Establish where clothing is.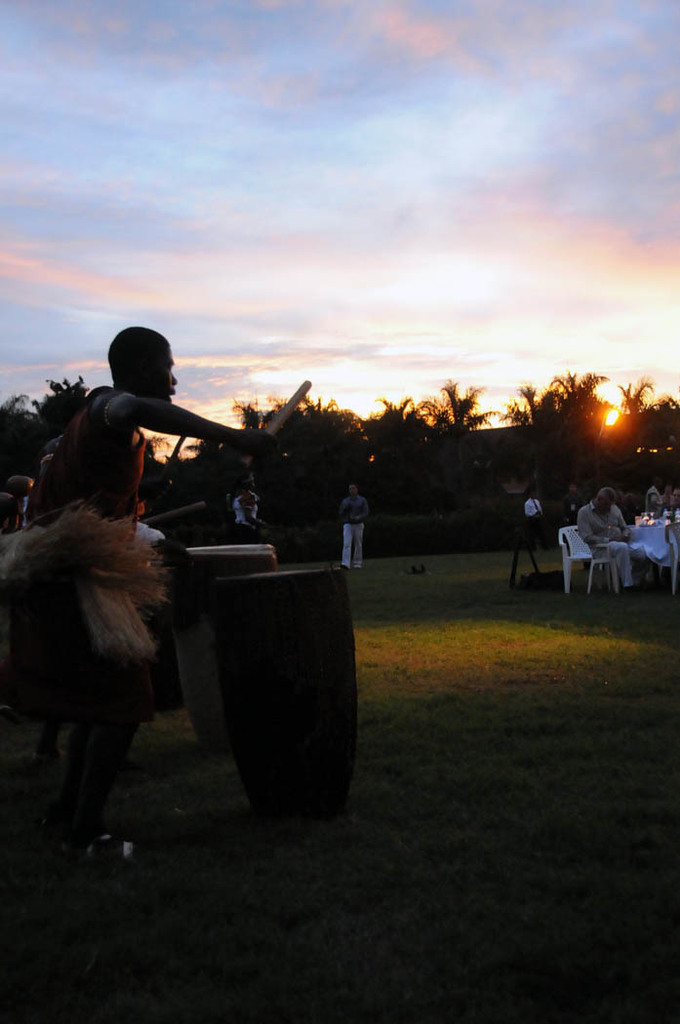
Established at {"x1": 0, "y1": 369, "x2": 140, "y2": 679}.
